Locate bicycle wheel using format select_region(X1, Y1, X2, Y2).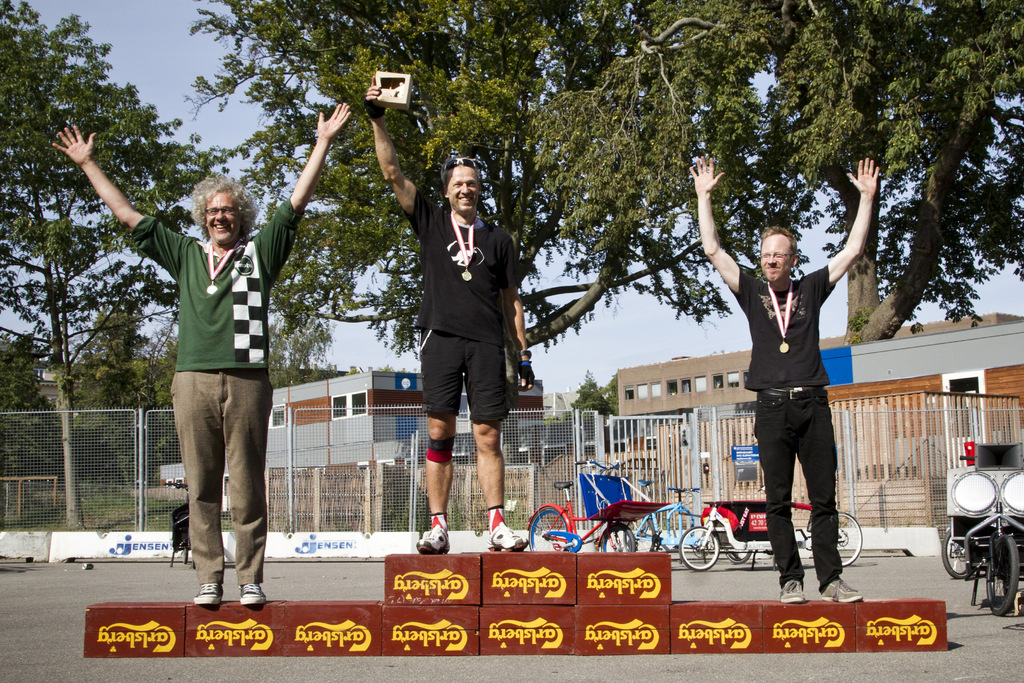
select_region(836, 514, 861, 566).
